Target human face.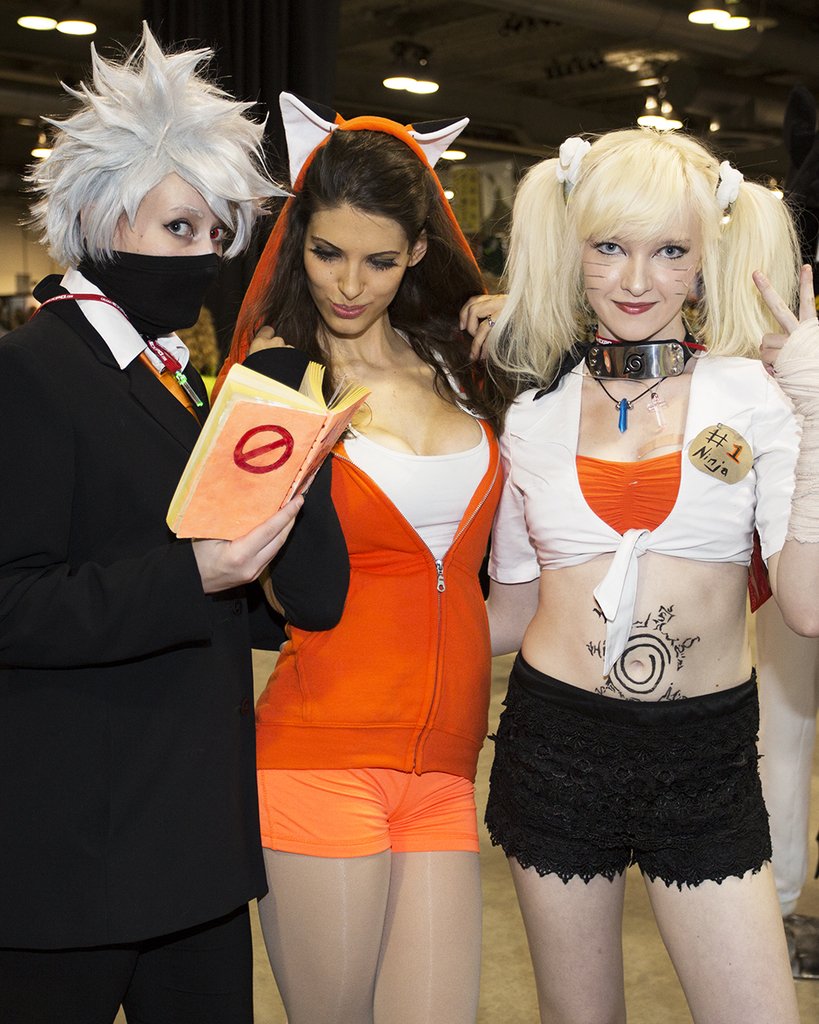
Target region: left=588, top=205, right=699, bottom=342.
